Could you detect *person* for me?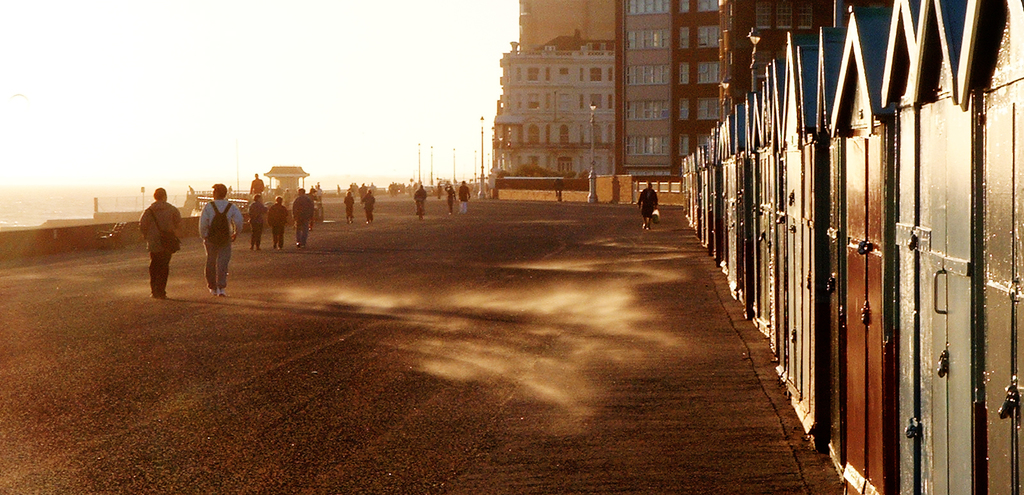
Detection result: bbox=[268, 194, 291, 250].
